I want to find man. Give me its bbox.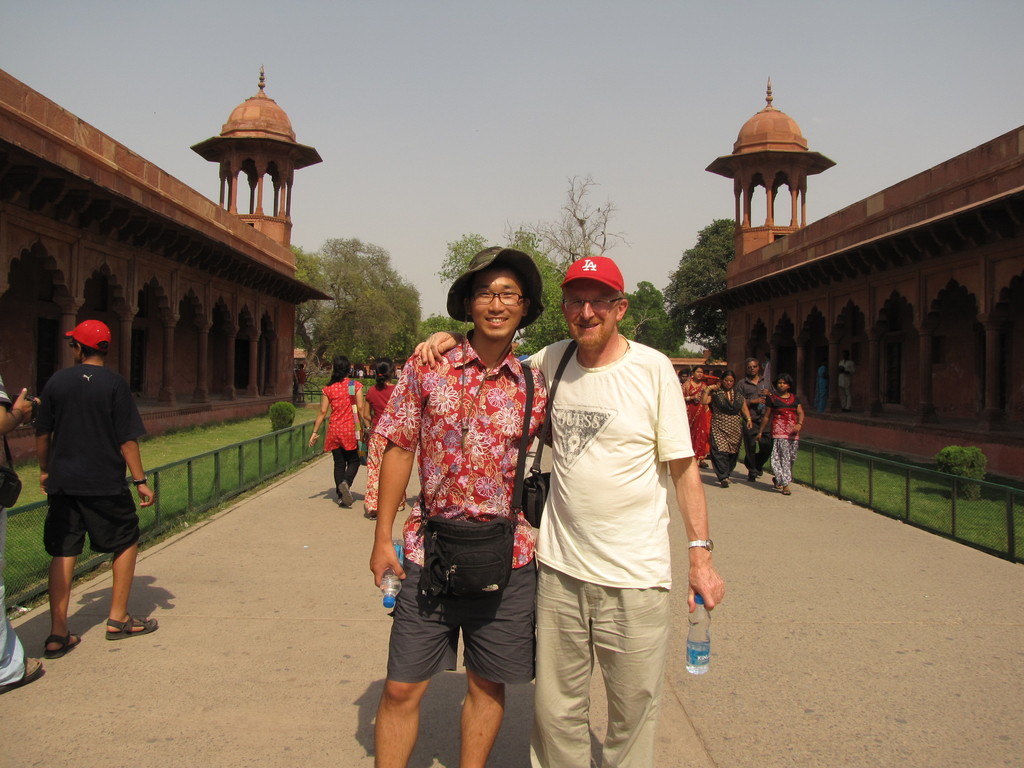
(357, 368, 365, 380).
